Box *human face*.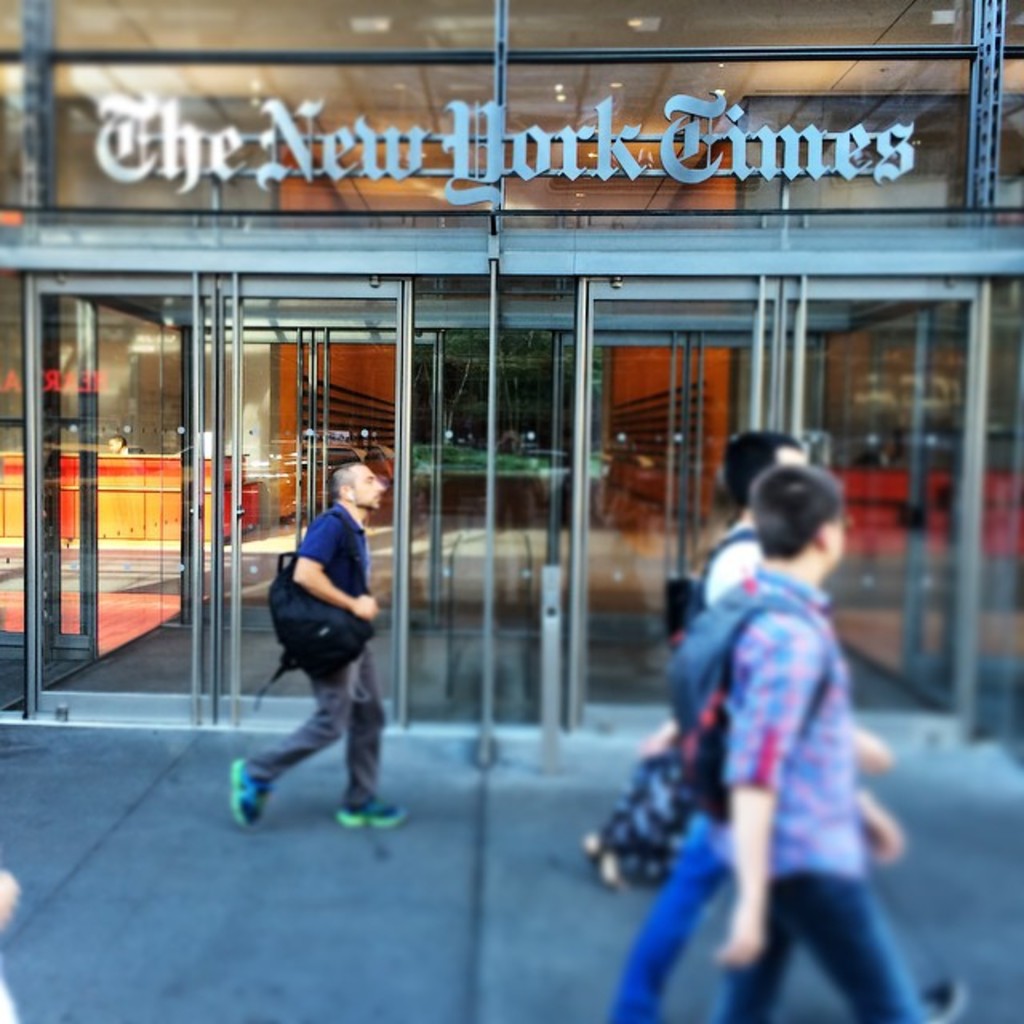
locate(349, 466, 387, 509).
